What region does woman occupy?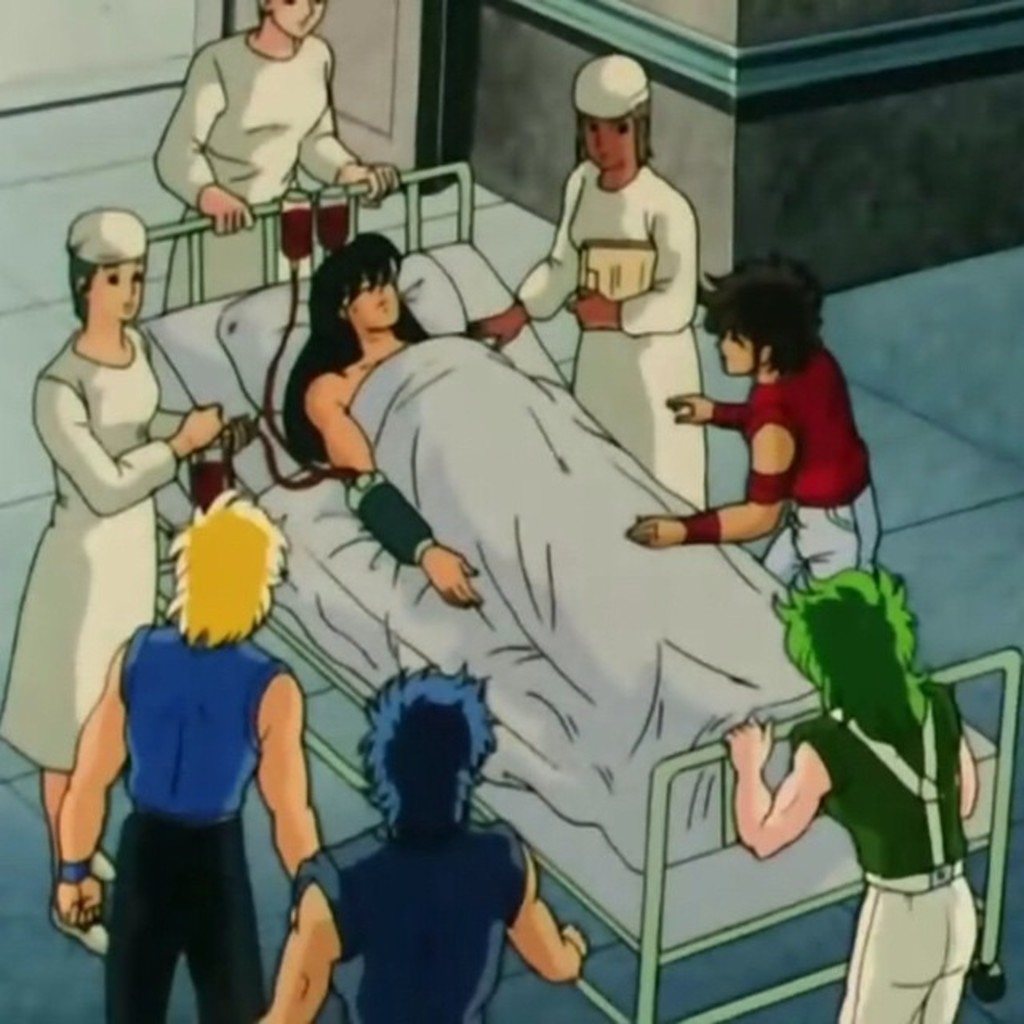
{"left": 154, "top": 0, "right": 406, "bottom": 318}.
